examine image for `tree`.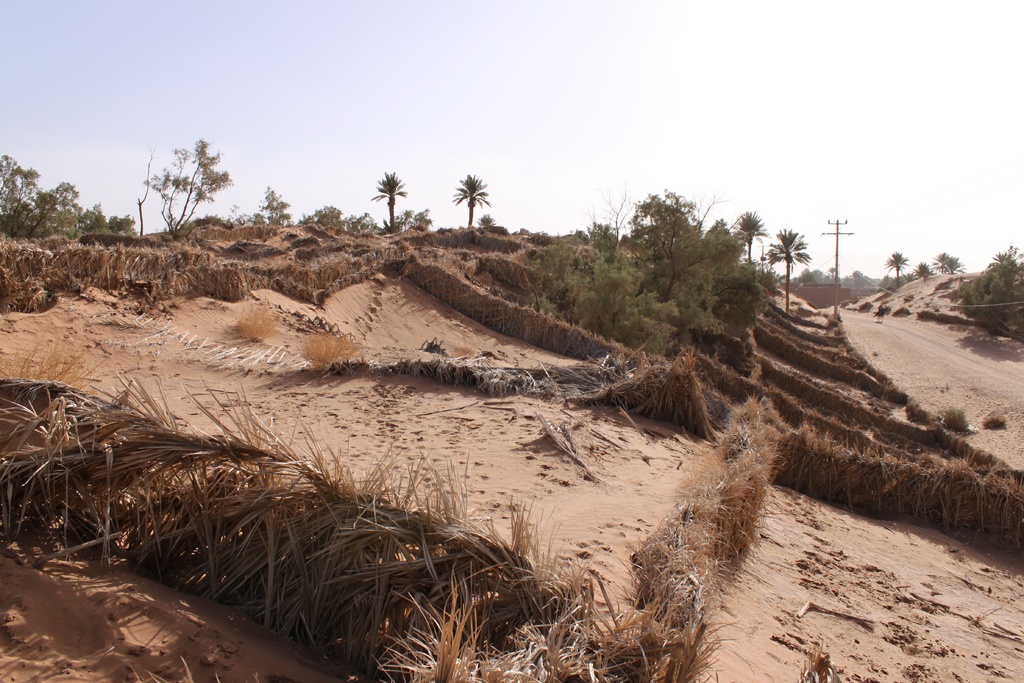
Examination result: left=0, top=165, right=38, bottom=236.
